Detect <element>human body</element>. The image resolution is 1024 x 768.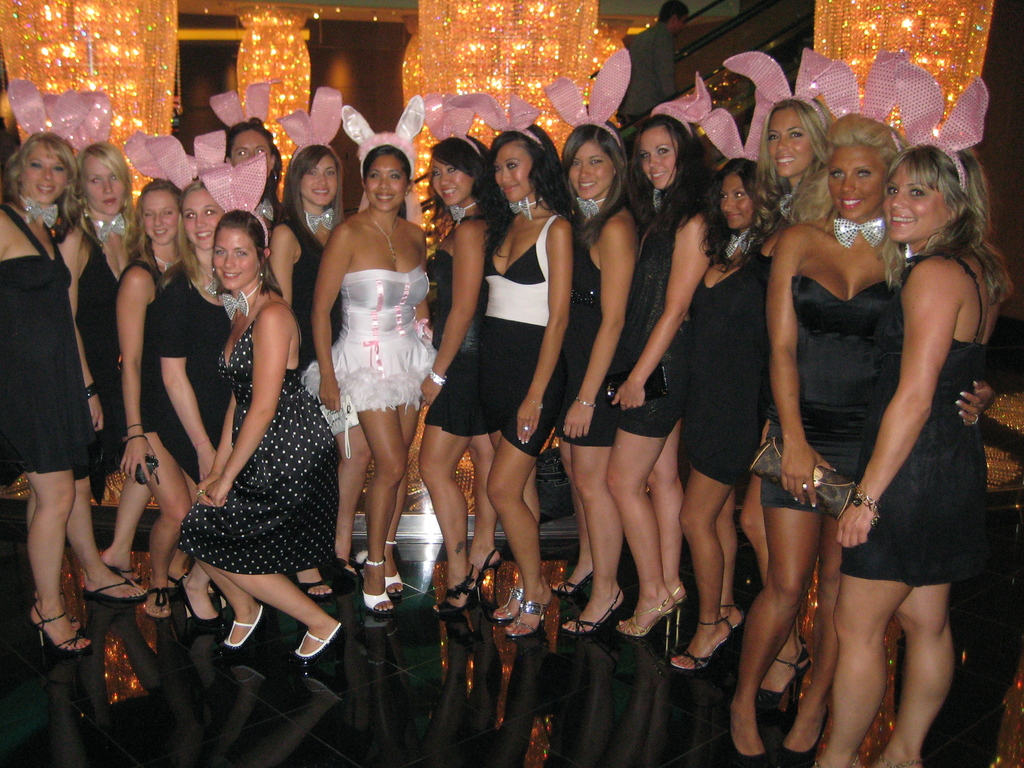
l=813, t=138, r=1007, b=766.
